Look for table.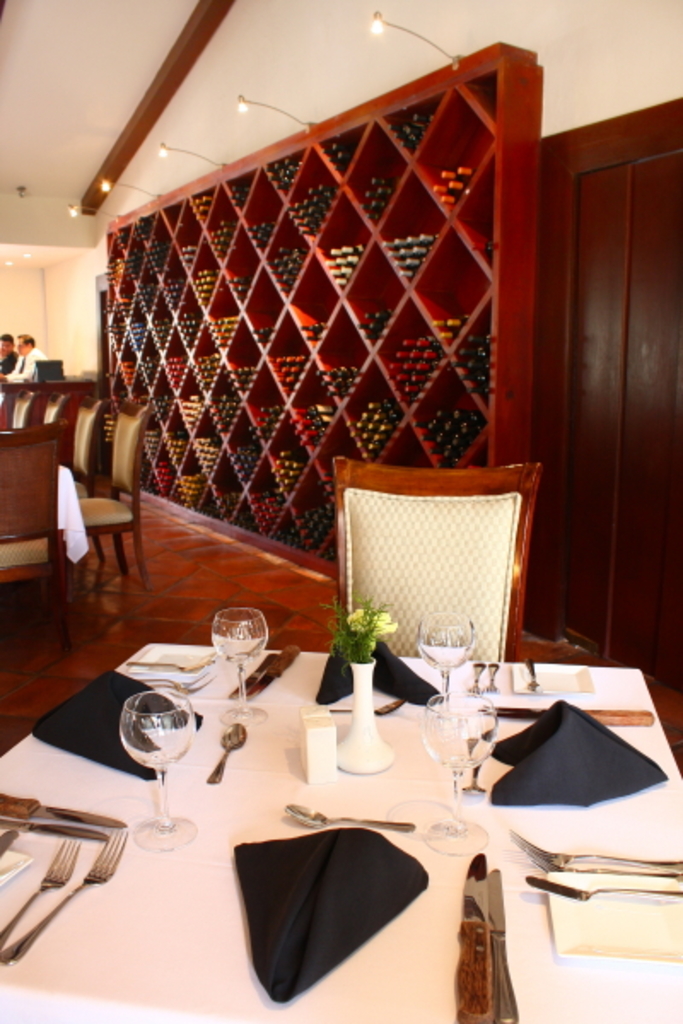
Found: BBox(0, 616, 681, 1021).
